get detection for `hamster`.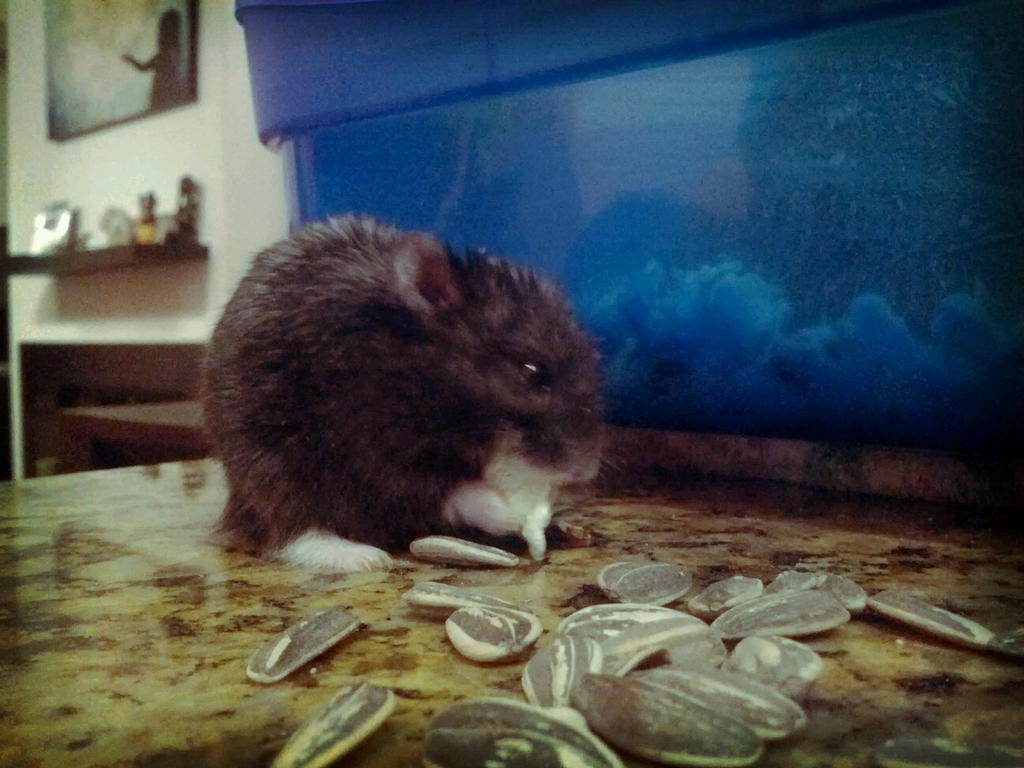
Detection: bbox=[205, 212, 623, 567].
